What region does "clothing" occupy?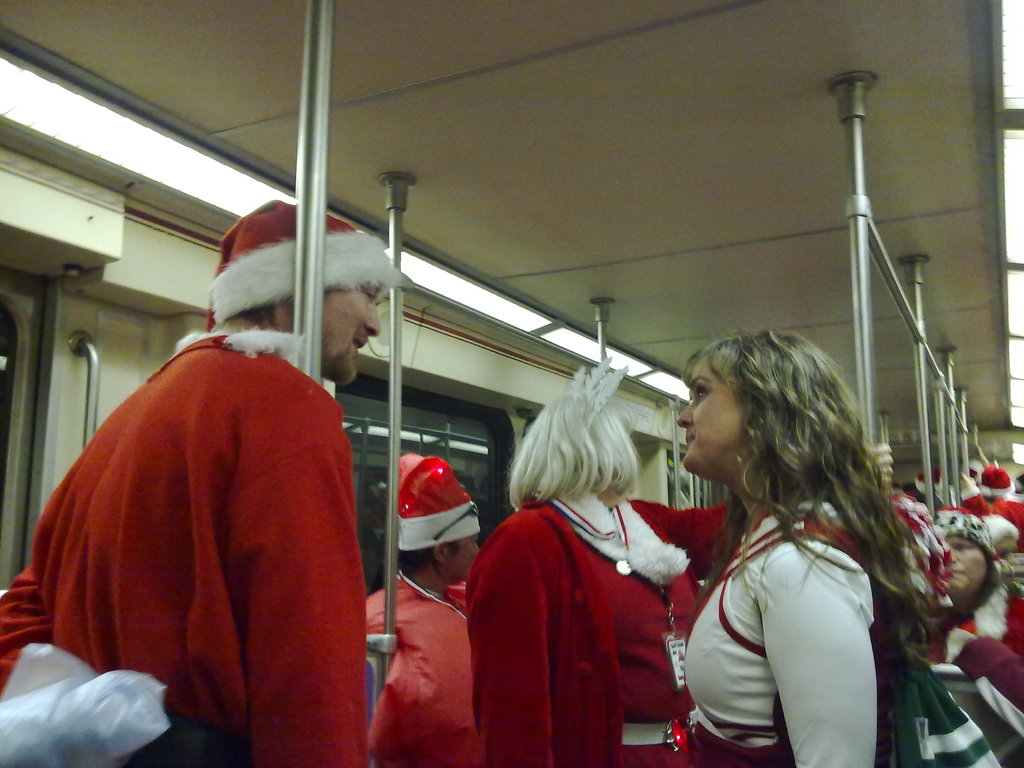
{"left": 360, "top": 584, "right": 493, "bottom": 767}.
